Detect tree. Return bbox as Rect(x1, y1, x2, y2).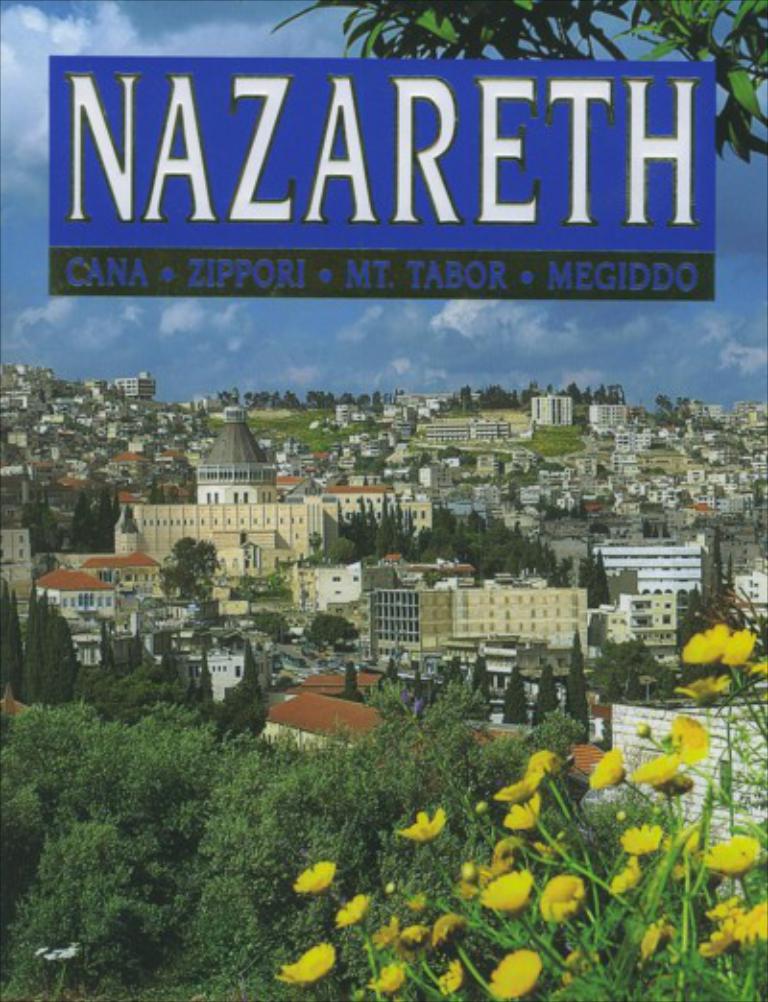
Rect(655, 394, 676, 417).
